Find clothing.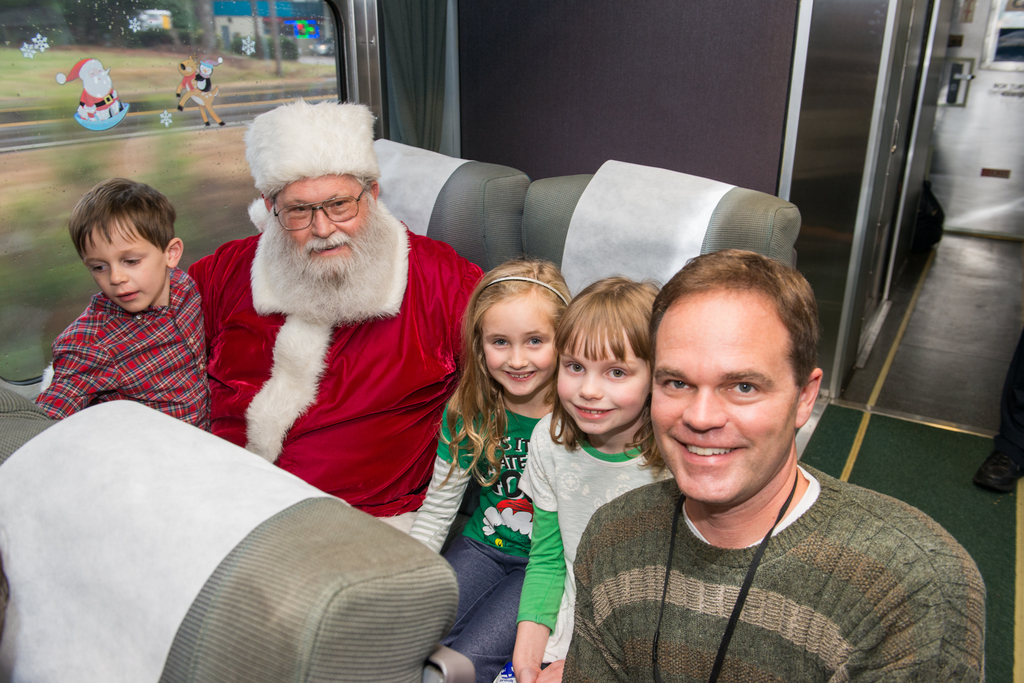
BBox(46, 262, 211, 428).
